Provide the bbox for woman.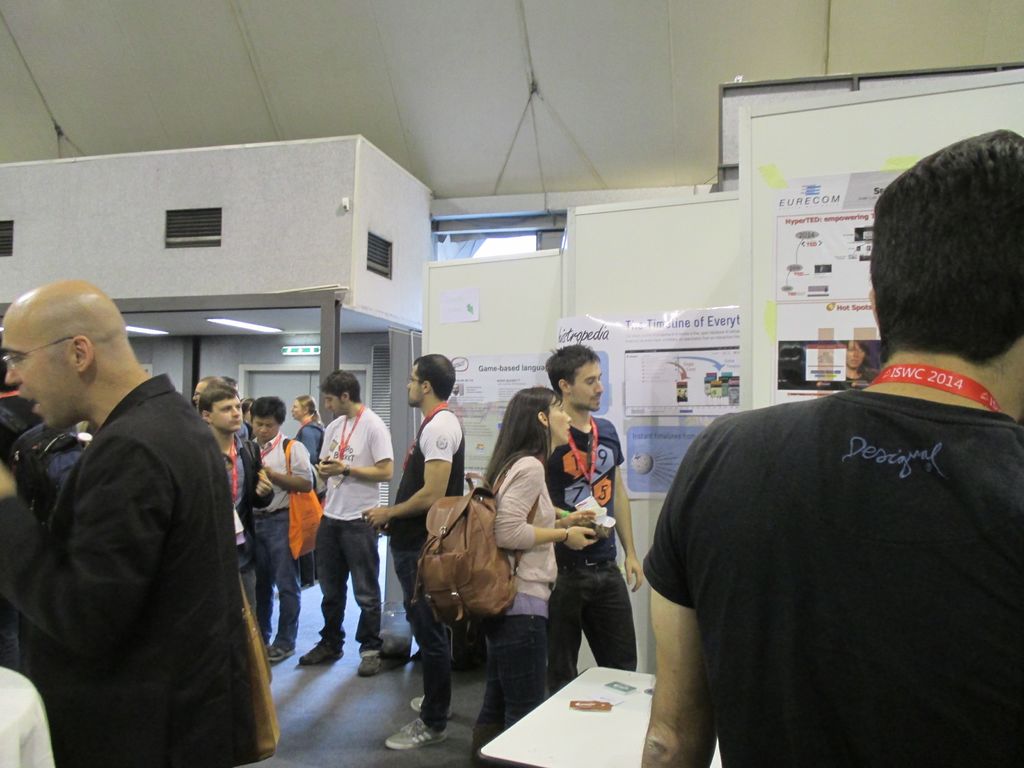
{"x1": 291, "y1": 393, "x2": 324, "y2": 585}.
